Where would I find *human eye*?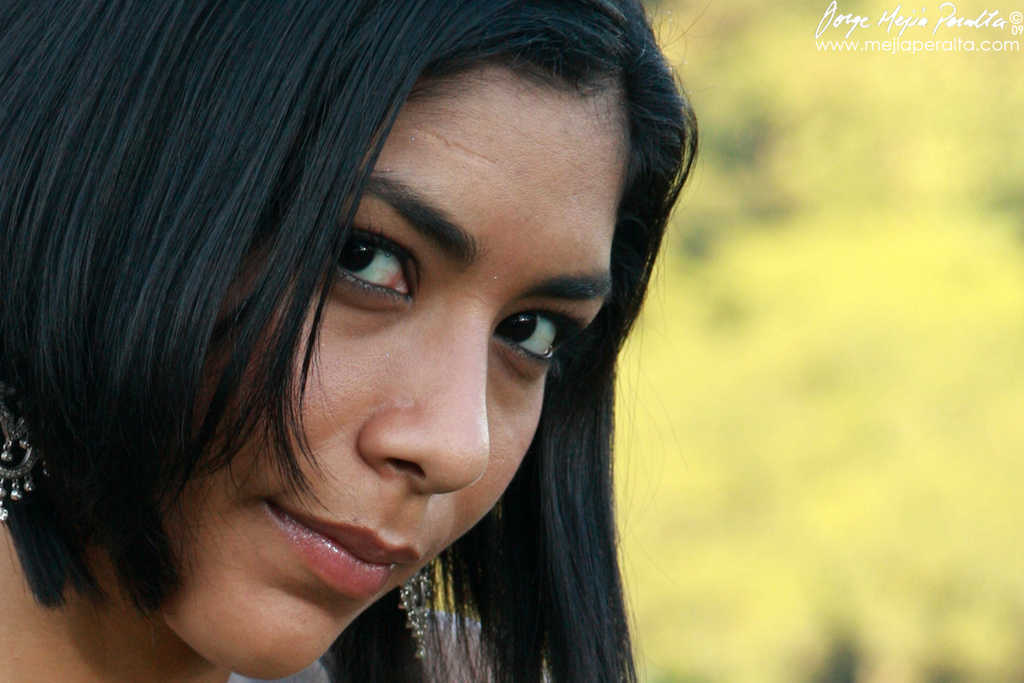
At detection(334, 217, 422, 308).
